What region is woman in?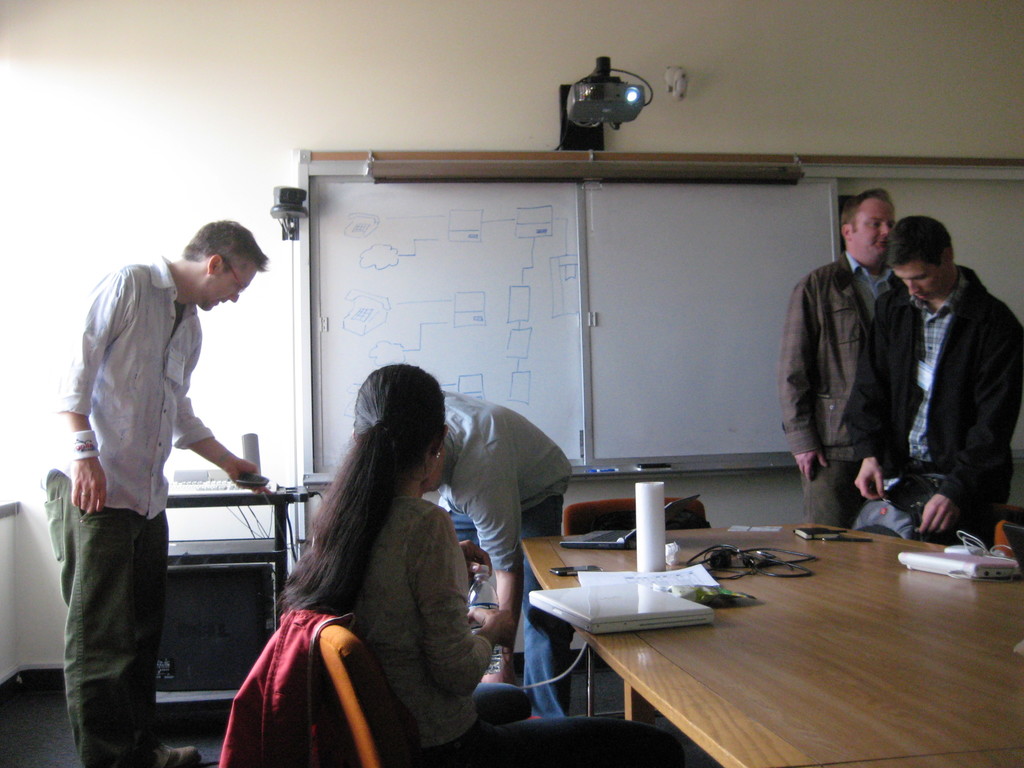
pyautogui.locateOnScreen(218, 345, 497, 761).
